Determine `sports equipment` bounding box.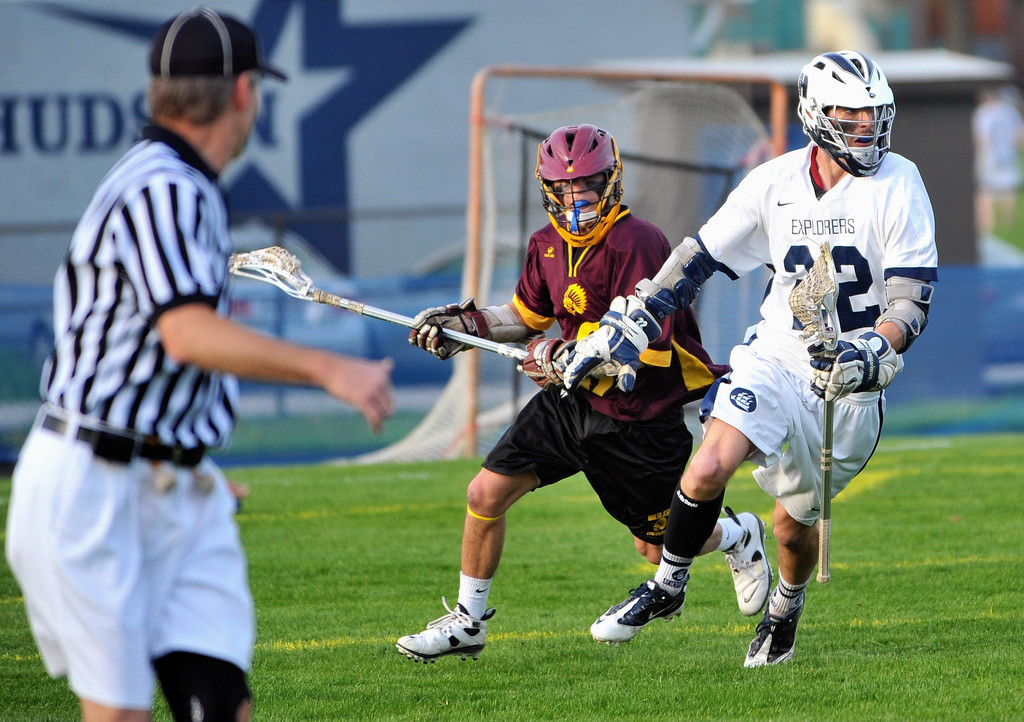
Determined: (561, 297, 661, 398).
